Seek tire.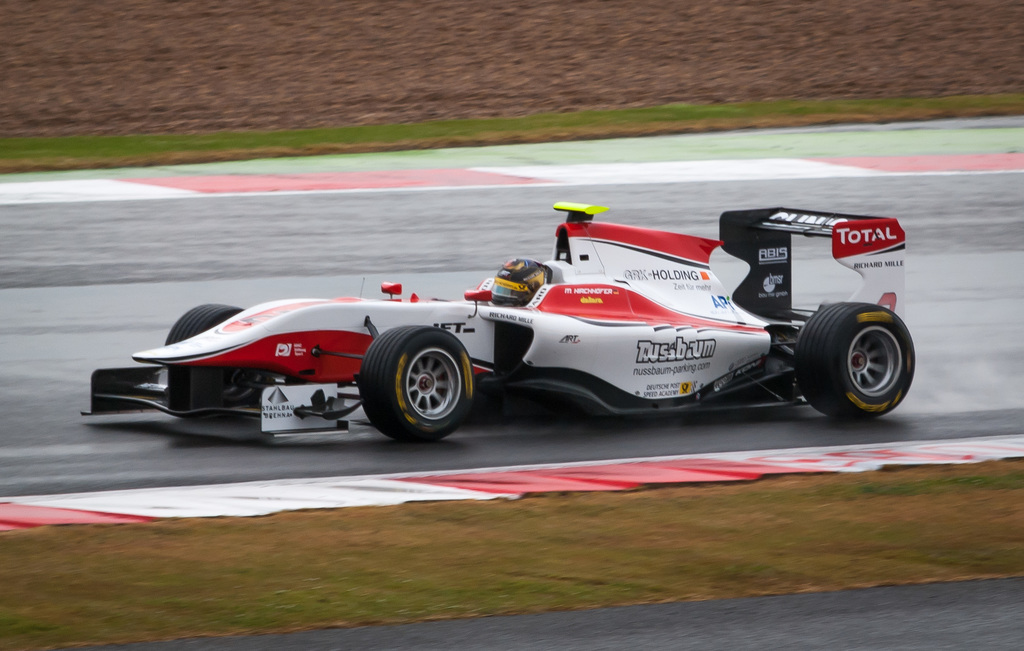
box(356, 326, 475, 438).
